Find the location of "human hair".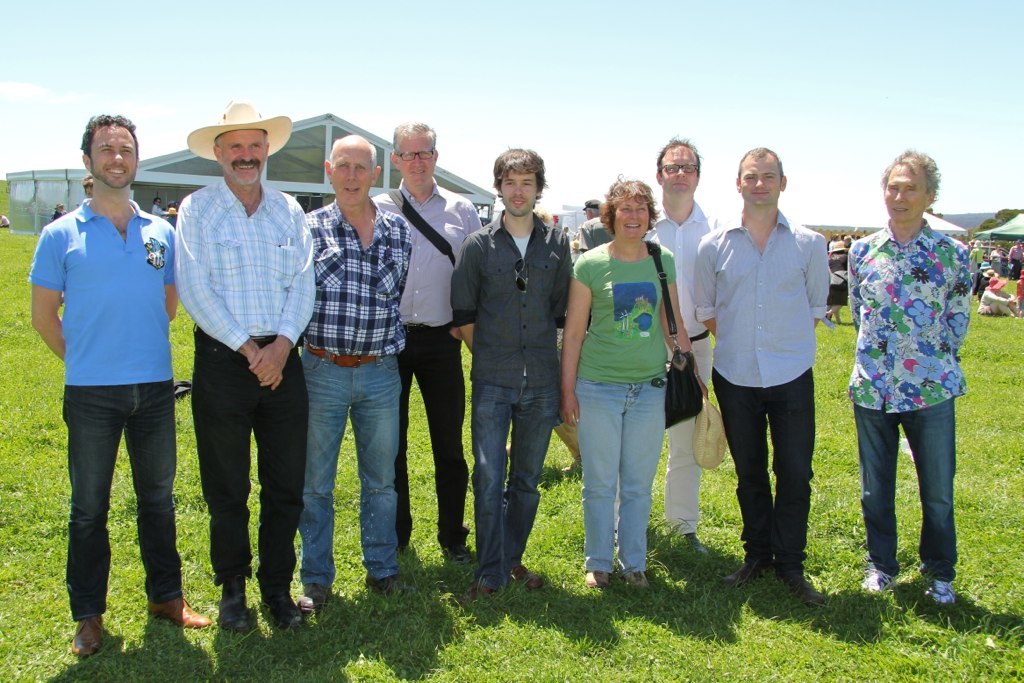
Location: [left=76, top=114, right=138, bottom=166].
